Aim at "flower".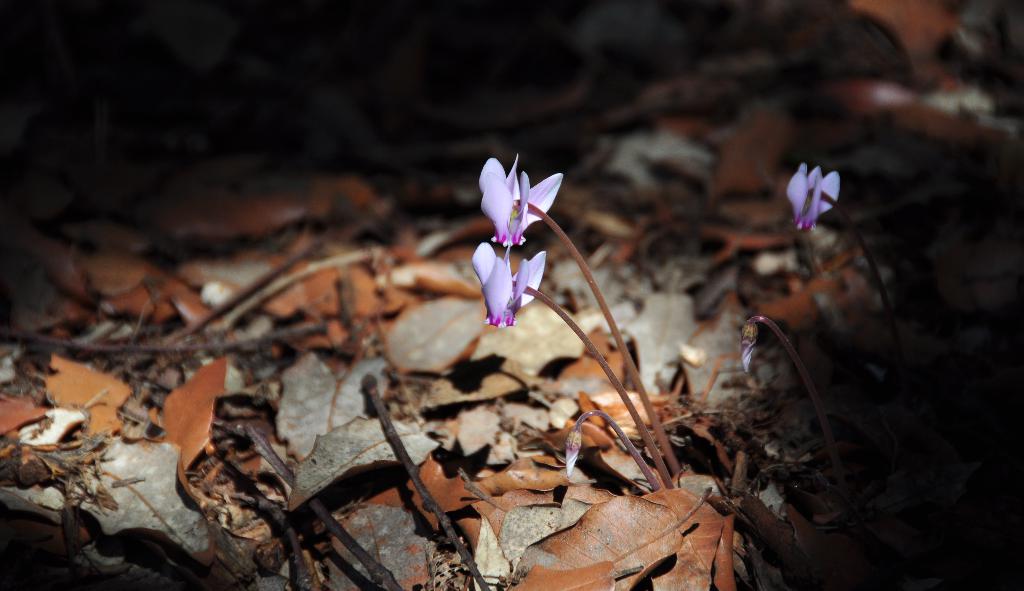
Aimed at {"left": 785, "top": 163, "right": 836, "bottom": 227}.
